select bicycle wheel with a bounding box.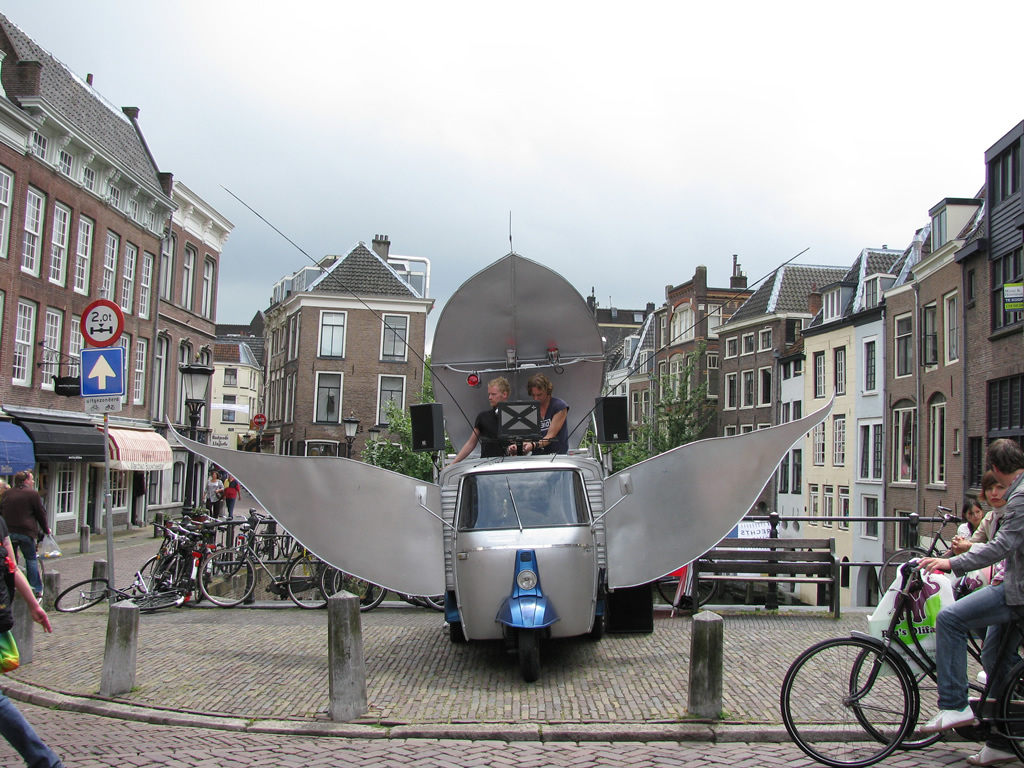
135, 586, 191, 612.
